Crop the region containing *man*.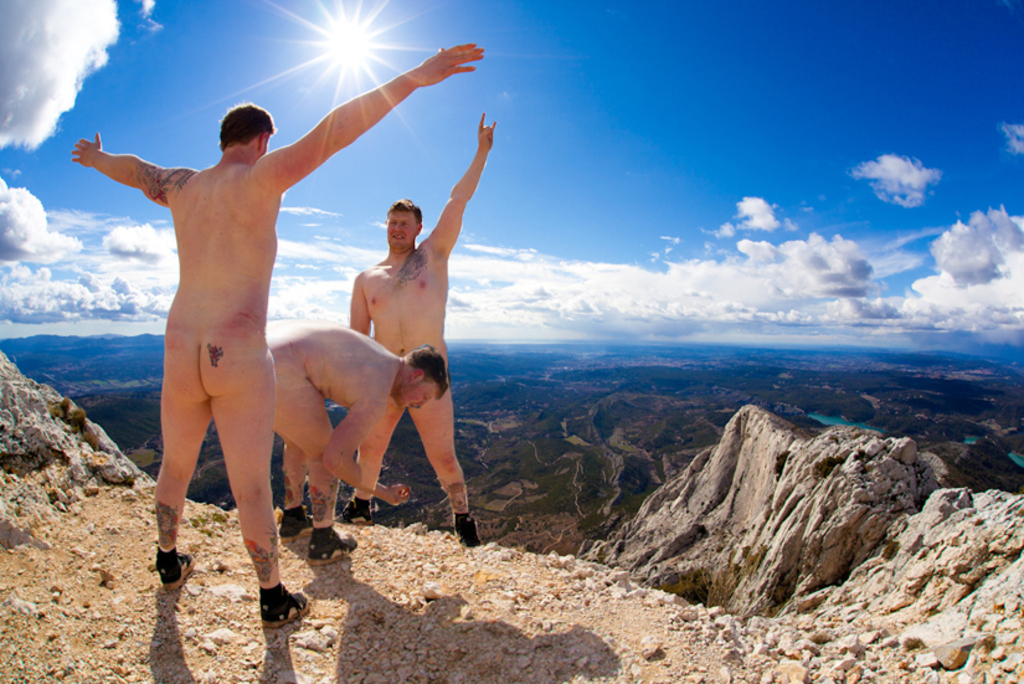
Crop region: (x1=67, y1=46, x2=500, y2=627).
